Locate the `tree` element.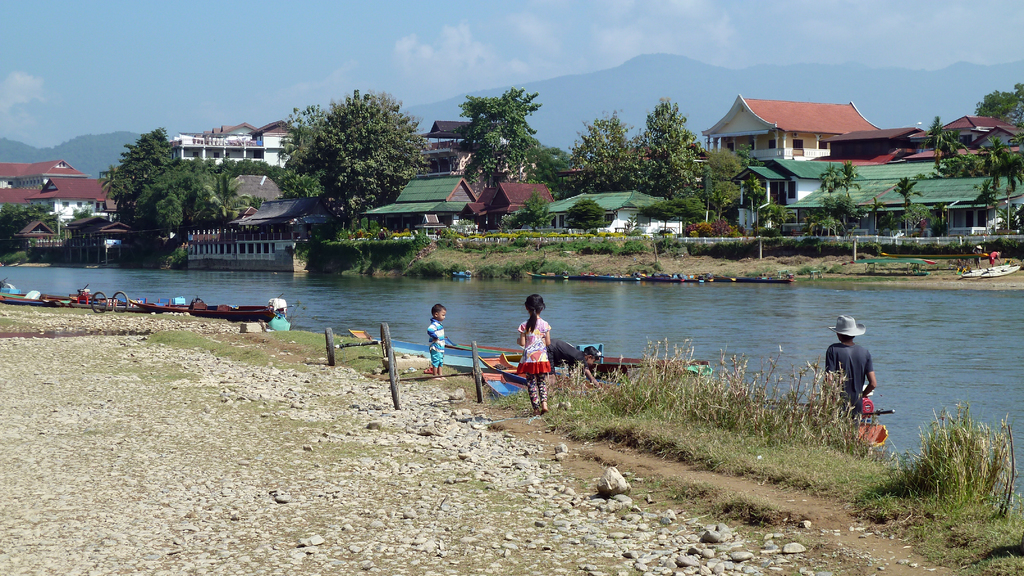
Element bbox: <bbox>833, 154, 858, 232</bbox>.
